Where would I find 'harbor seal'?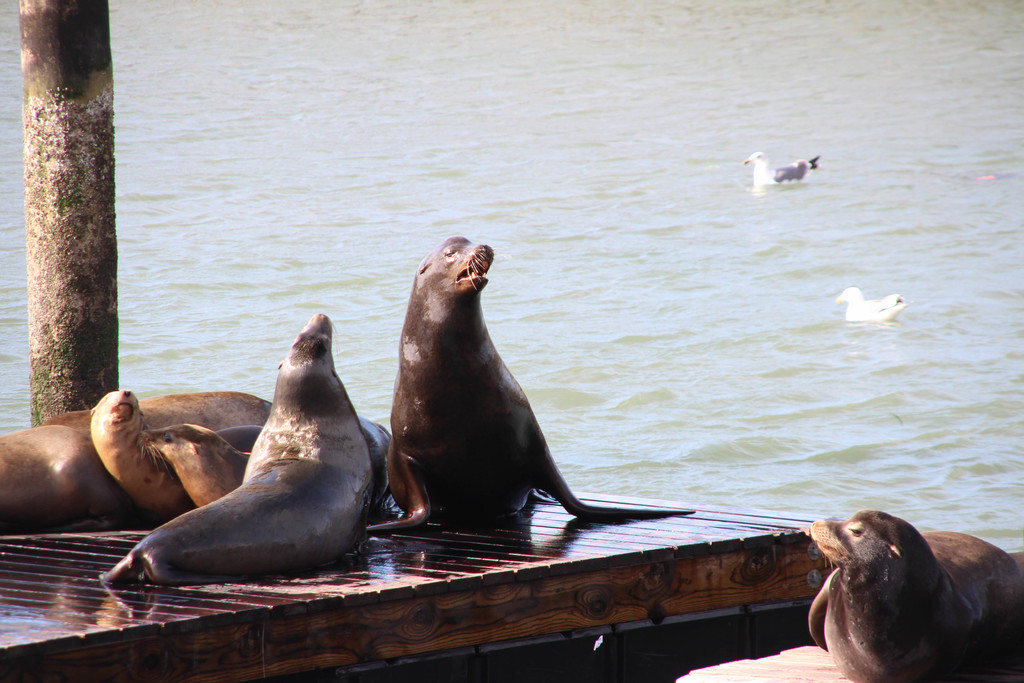
At bbox=(0, 384, 271, 536).
